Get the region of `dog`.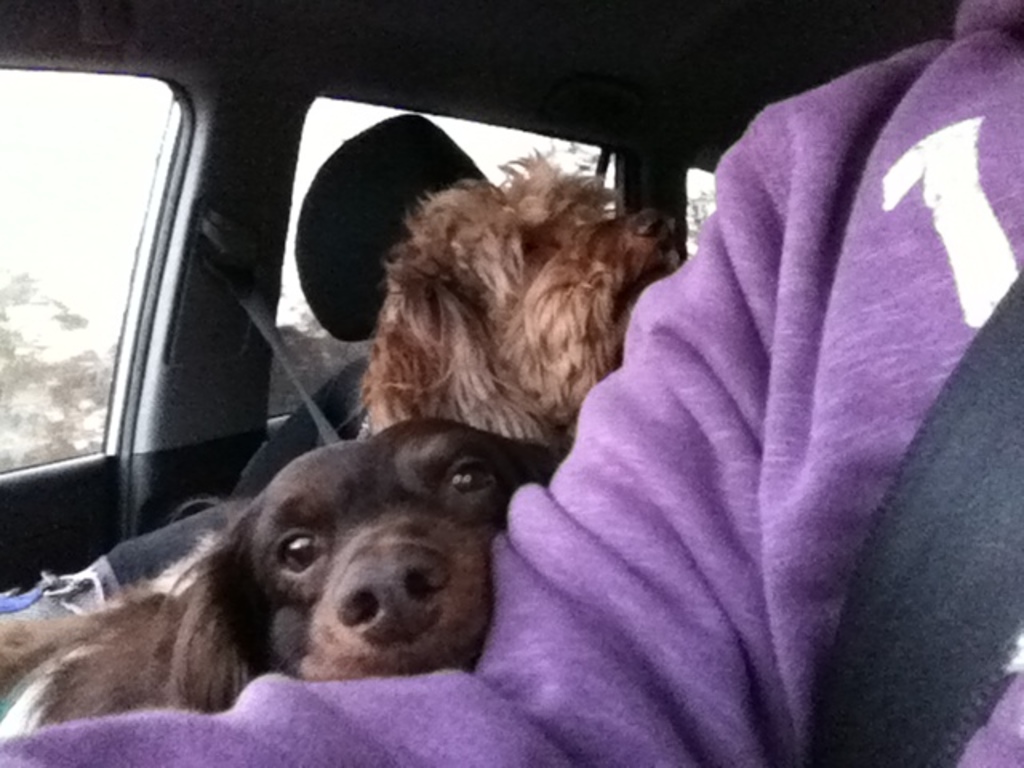
<box>0,414,557,726</box>.
